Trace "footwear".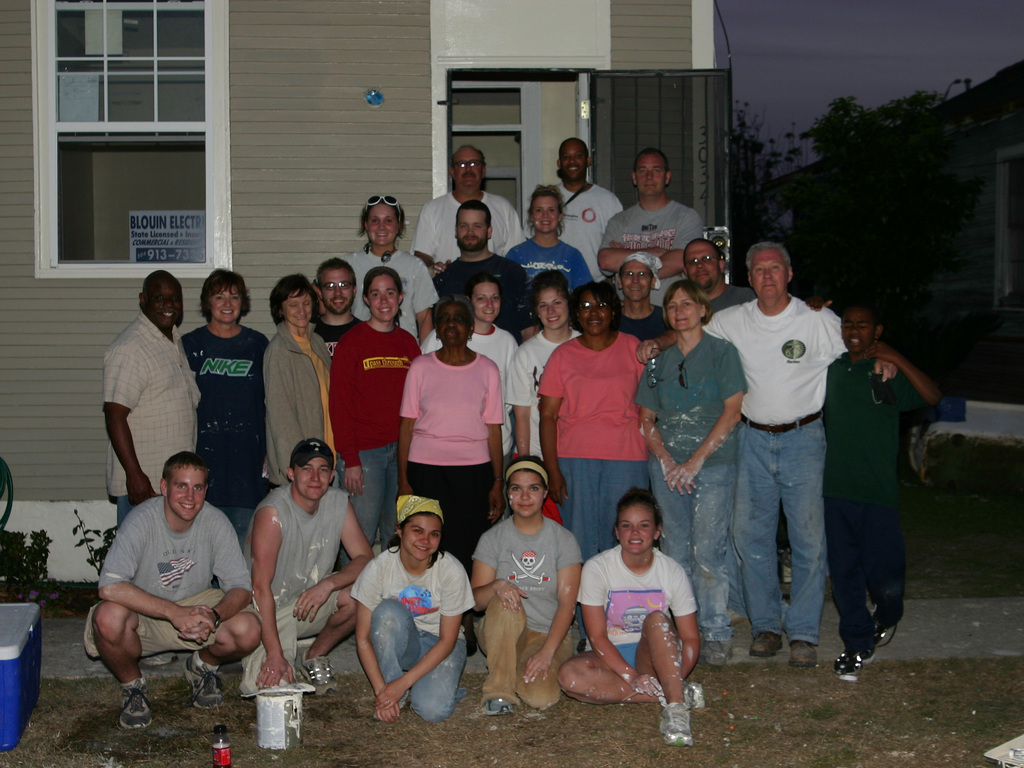
Traced to (left=117, top=679, right=150, bottom=729).
